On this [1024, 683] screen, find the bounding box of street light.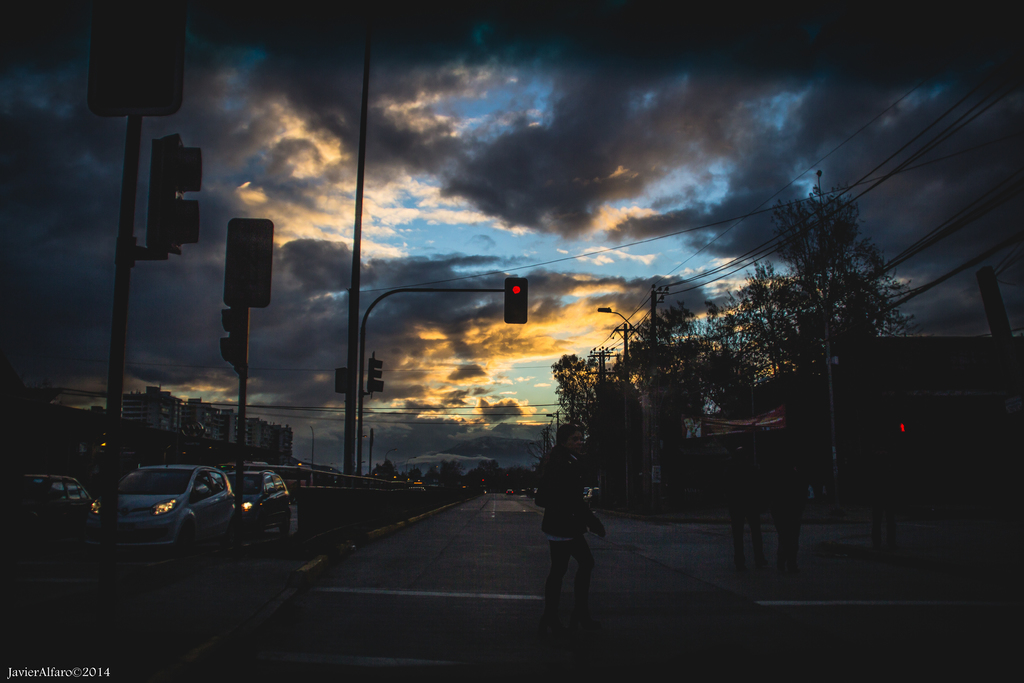
Bounding box: [595,308,652,350].
